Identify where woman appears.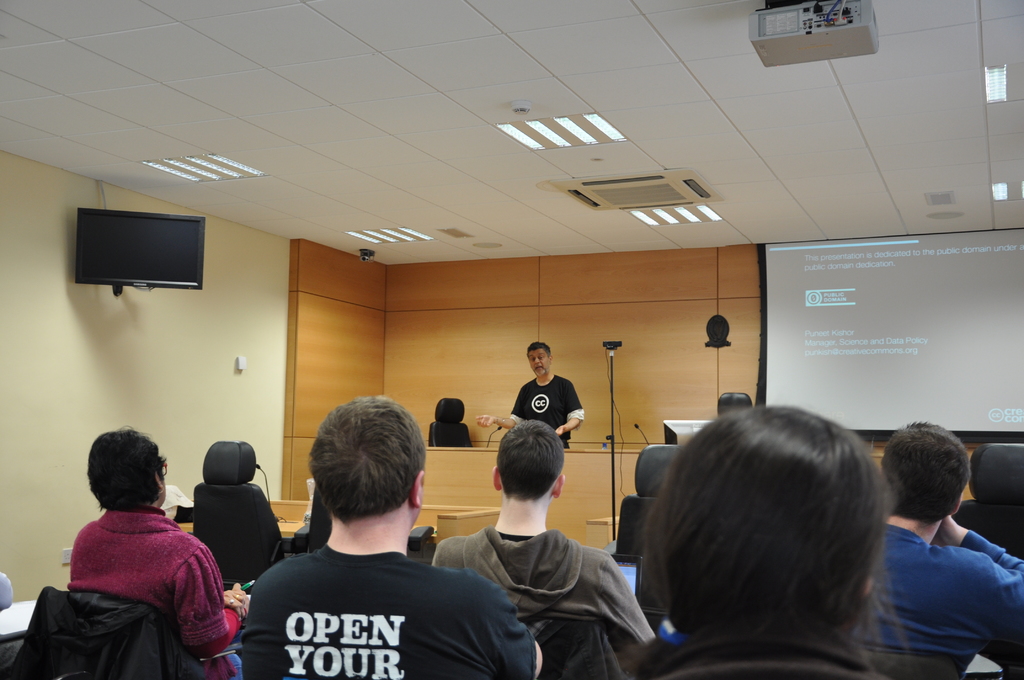
Appears at 38, 423, 237, 671.
